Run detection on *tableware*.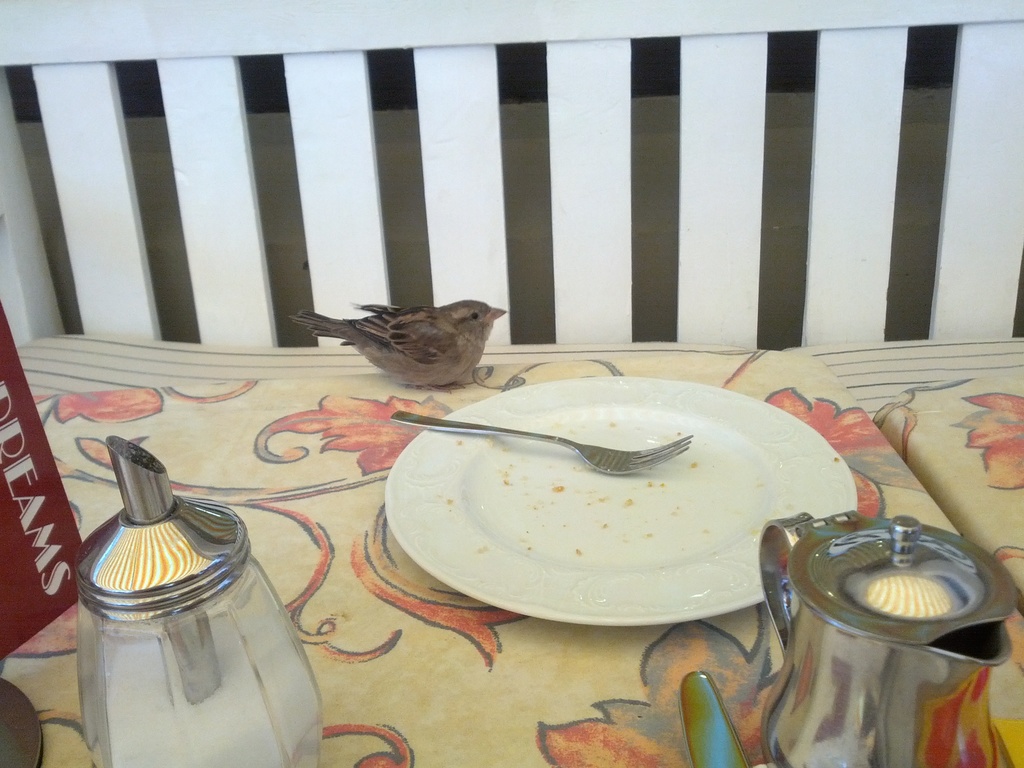
Result: box=[76, 433, 322, 767].
